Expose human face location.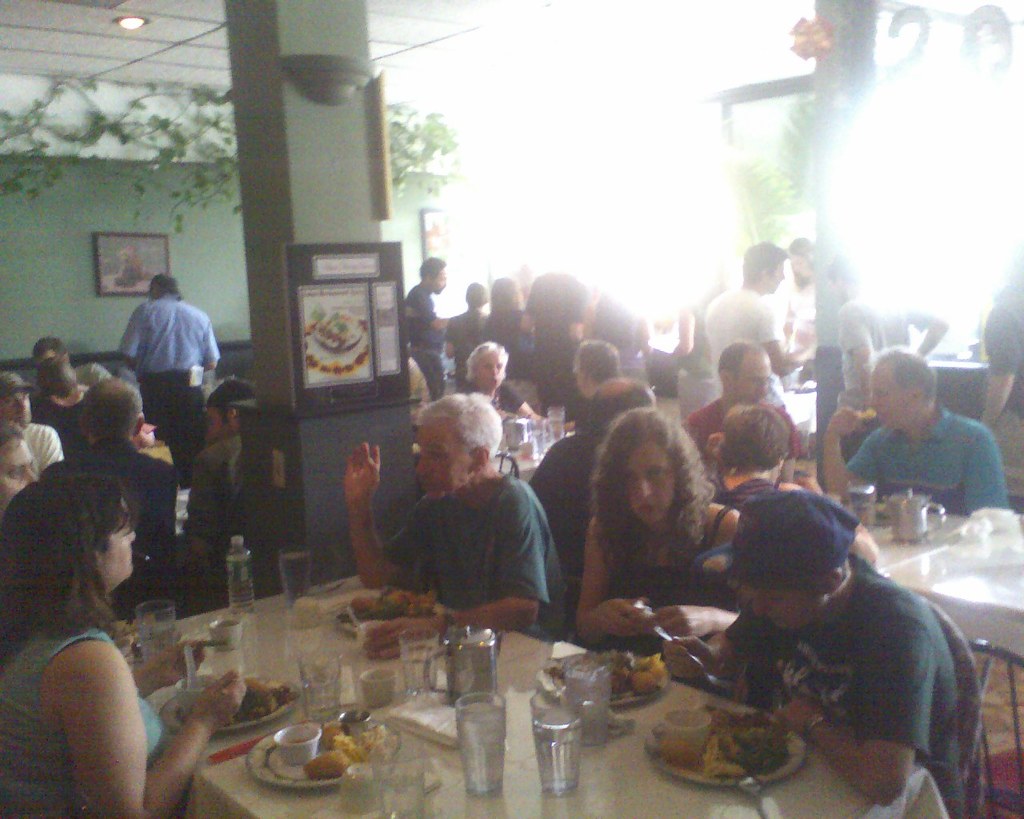
Exposed at [0, 439, 36, 510].
